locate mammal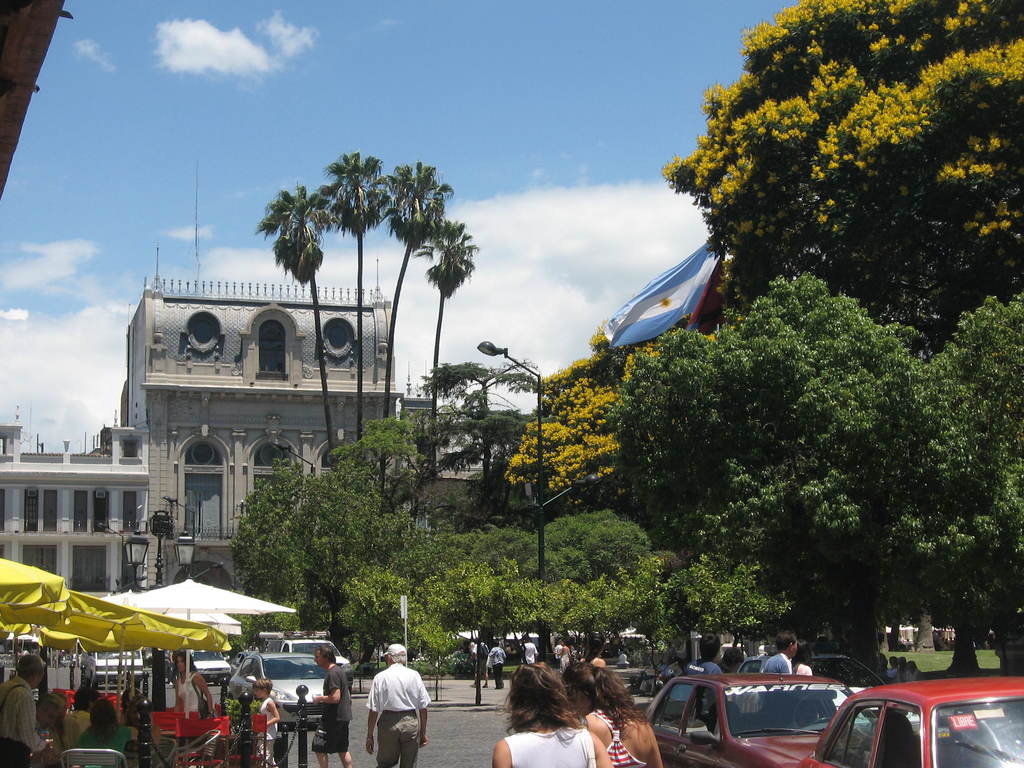
box=[56, 694, 83, 767]
